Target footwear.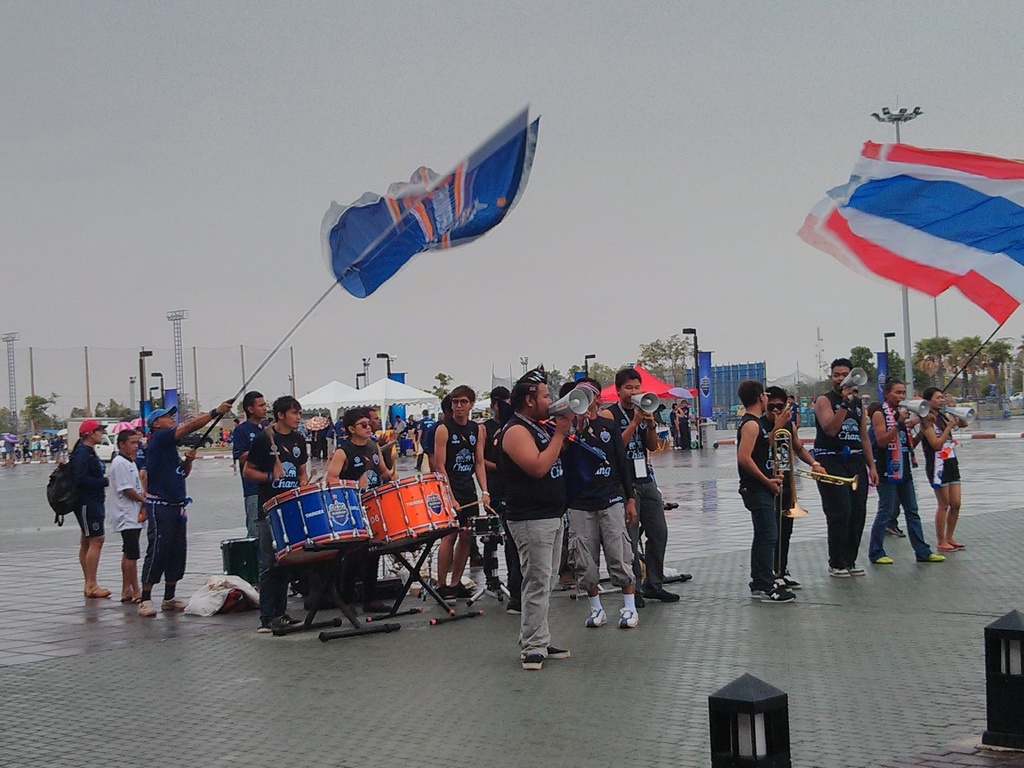
Target region: x1=870 y1=554 x2=893 y2=572.
